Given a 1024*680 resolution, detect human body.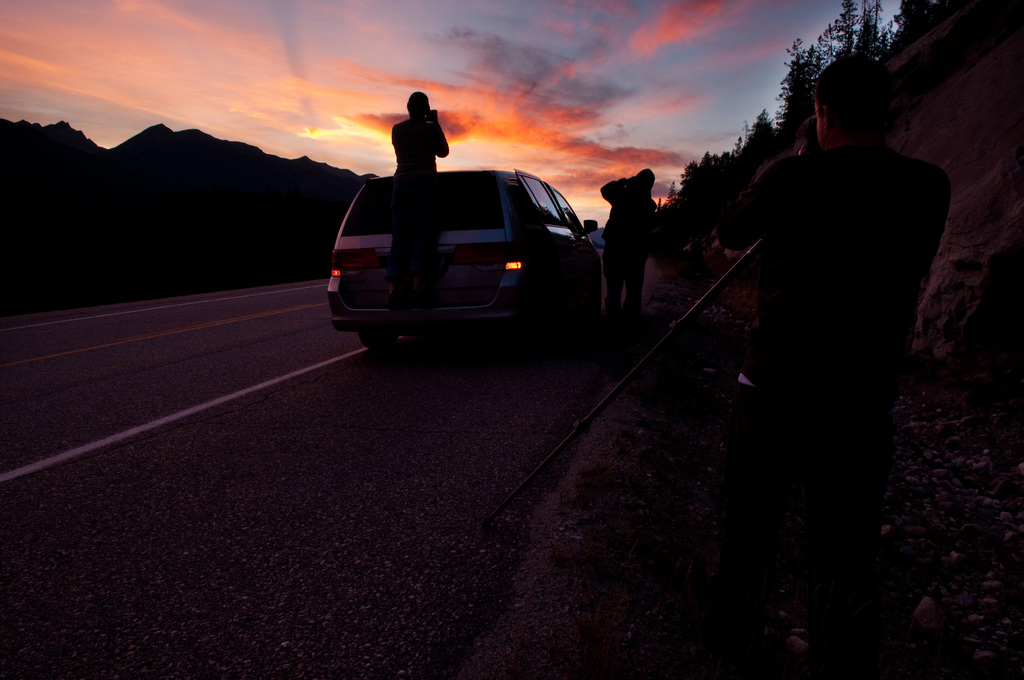
box=[595, 168, 661, 326].
